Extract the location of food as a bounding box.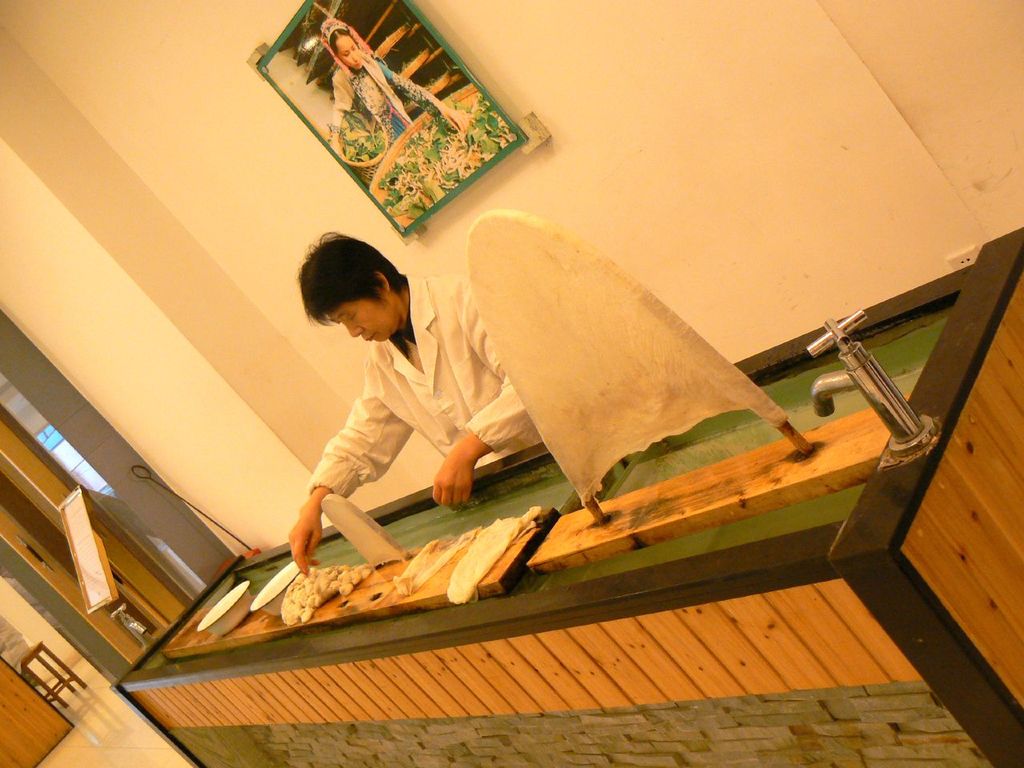
<bbox>446, 499, 542, 602</bbox>.
